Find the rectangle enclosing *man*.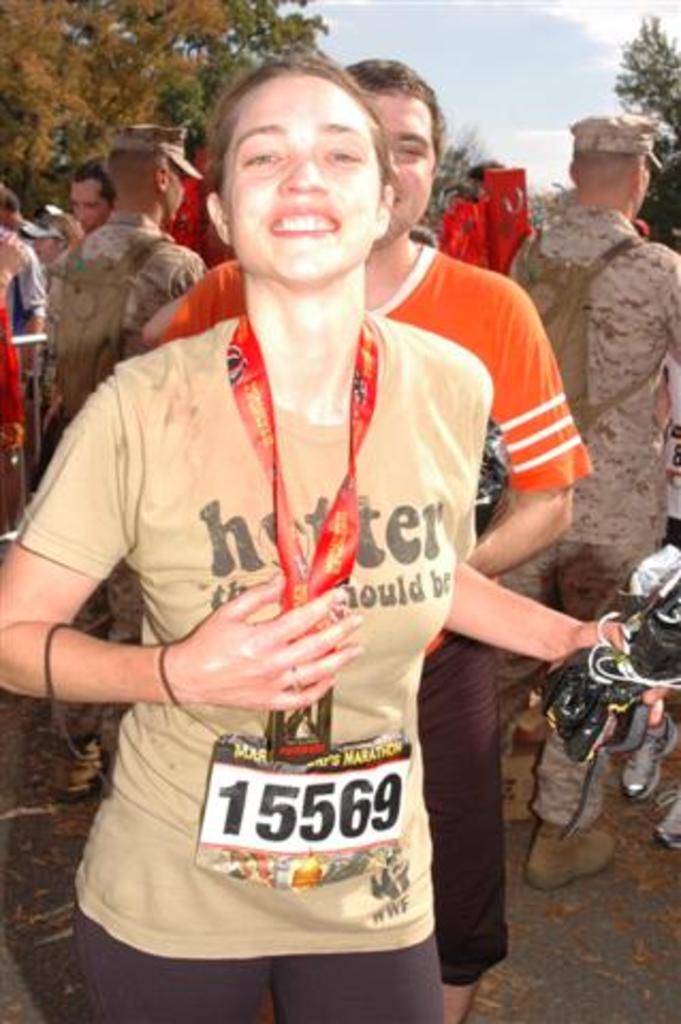
bbox=[122, 58, 602, 1022].
